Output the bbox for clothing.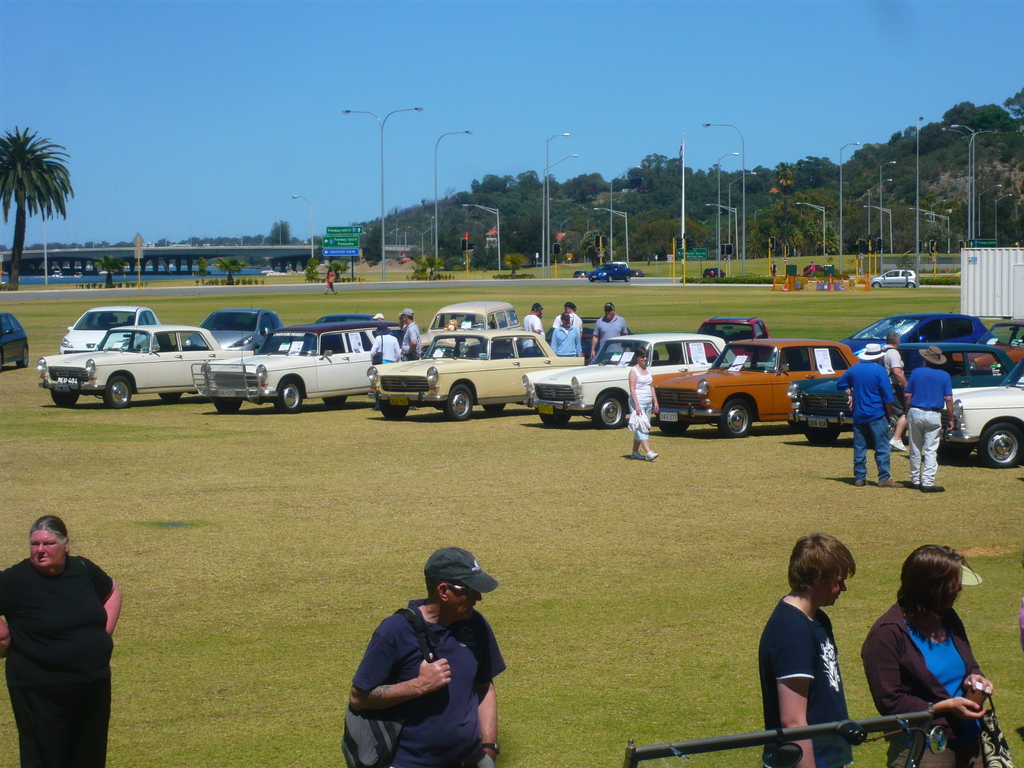
box=[559, 316, 582, 365].
